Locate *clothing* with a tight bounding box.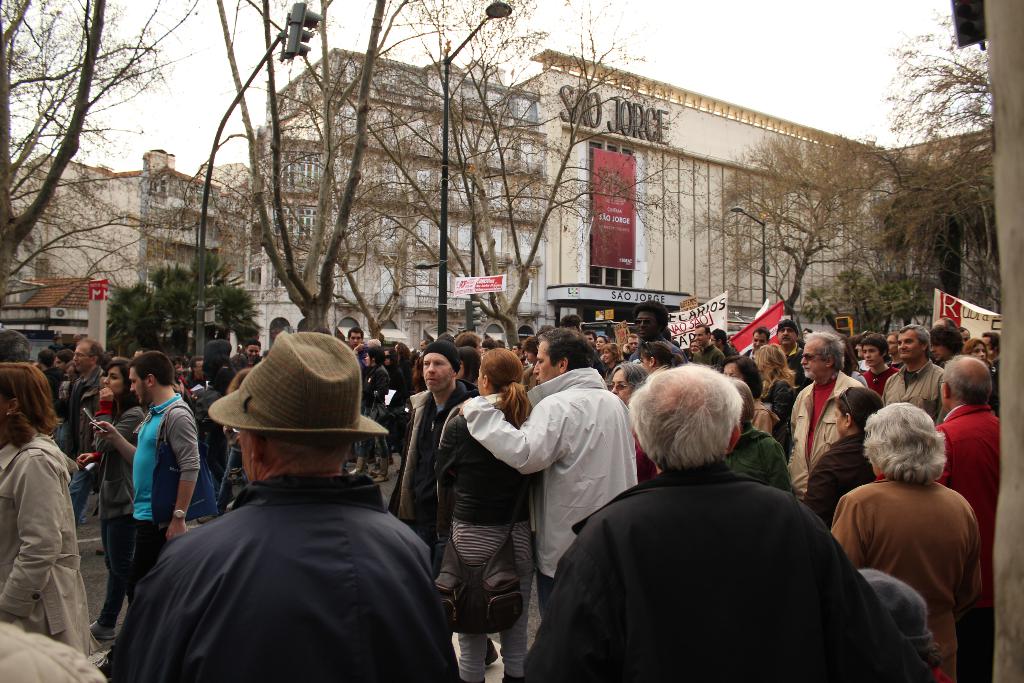
785, 329, 862, 499.
